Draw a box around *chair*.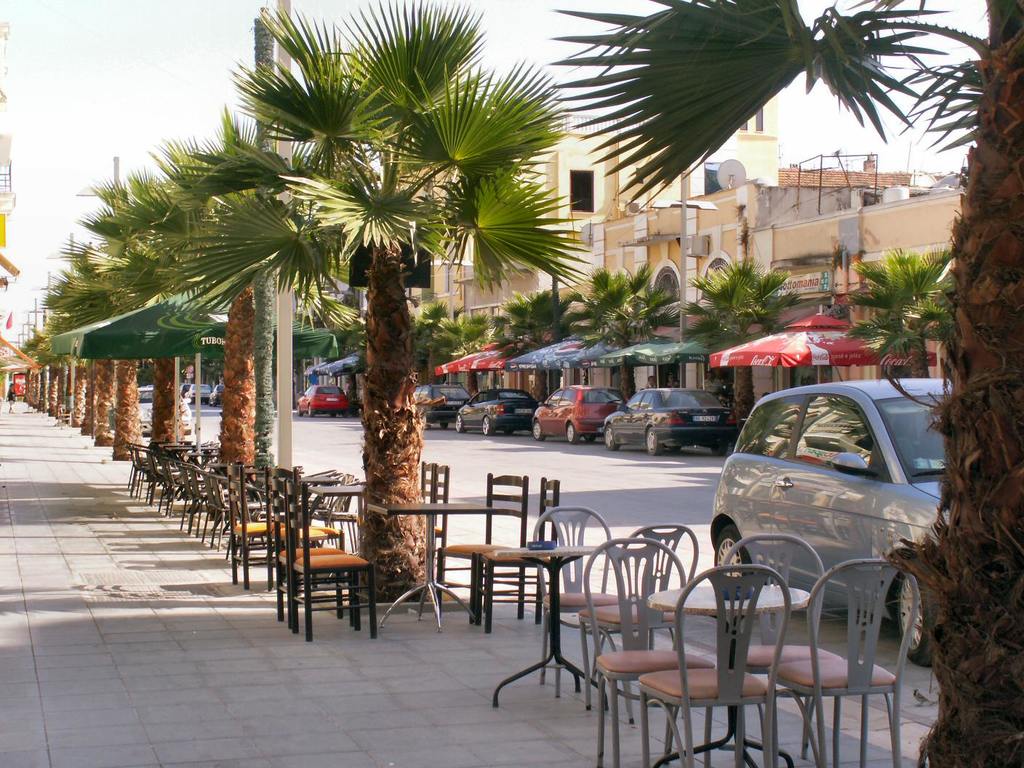
<bbox>308, 473, 355, 553</bbox>.
